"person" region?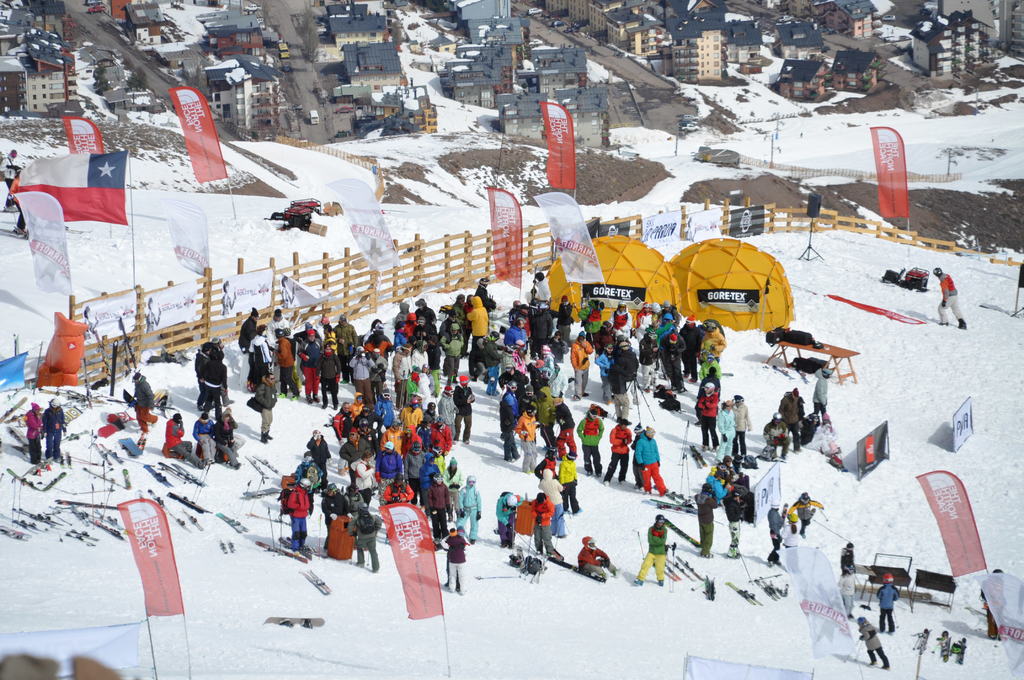
(x1=575, y1=534, x2=625, y2=581)
